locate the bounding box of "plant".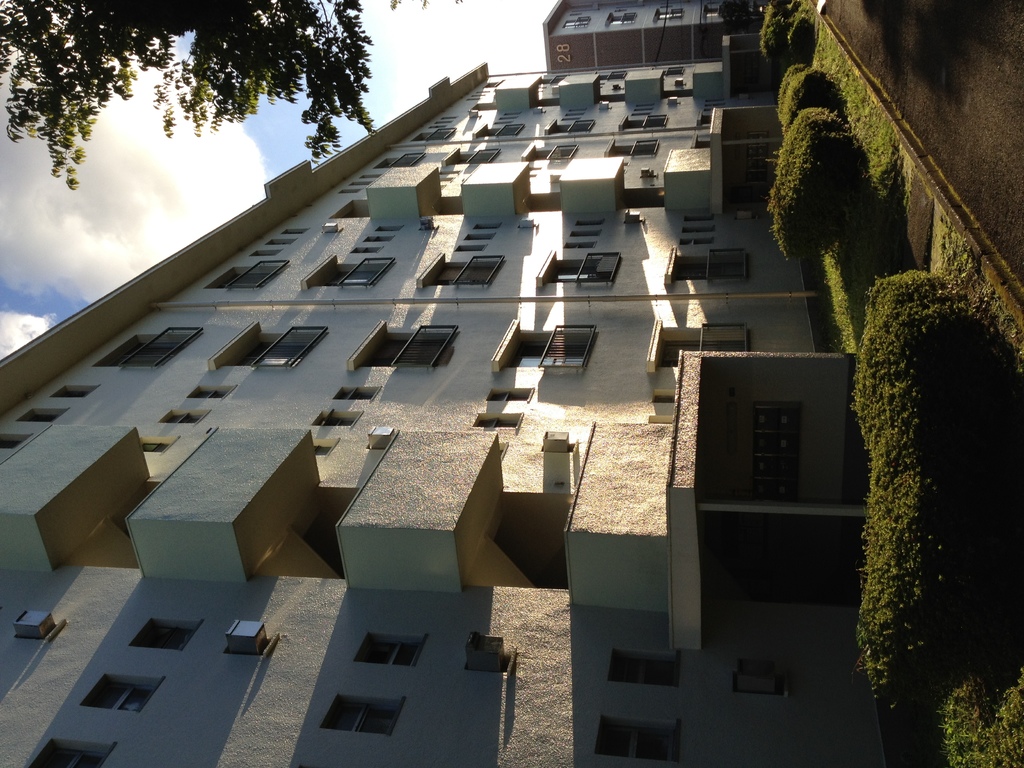
Bounding box: bbox(809, 175, 932, 376).
